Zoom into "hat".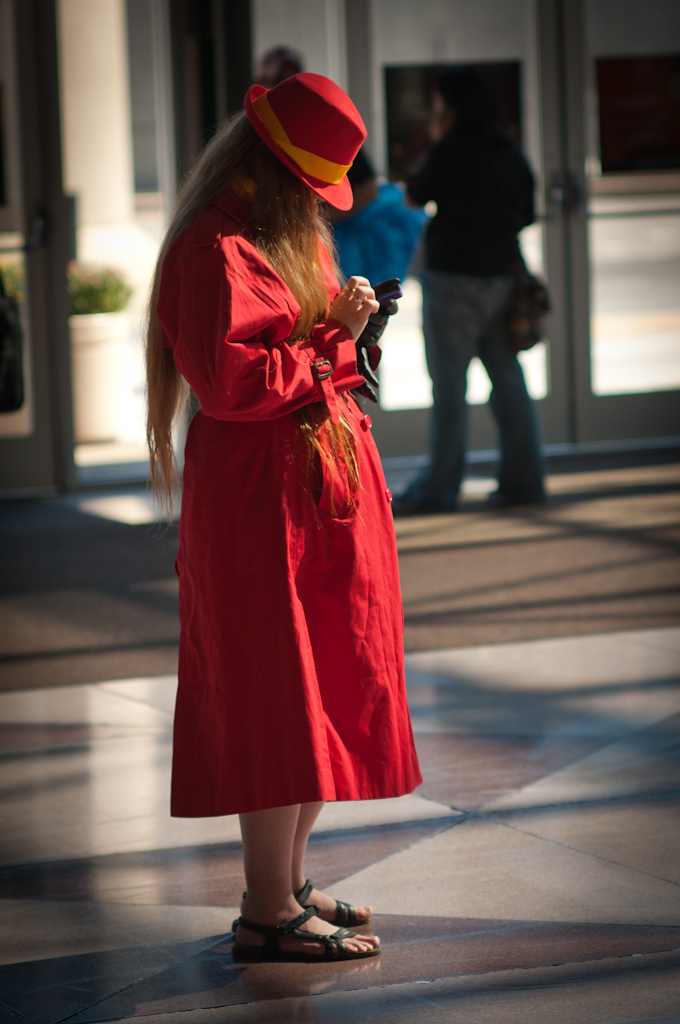
Zoom target: [x1=244, y1=66, x2=368, y2=210].
